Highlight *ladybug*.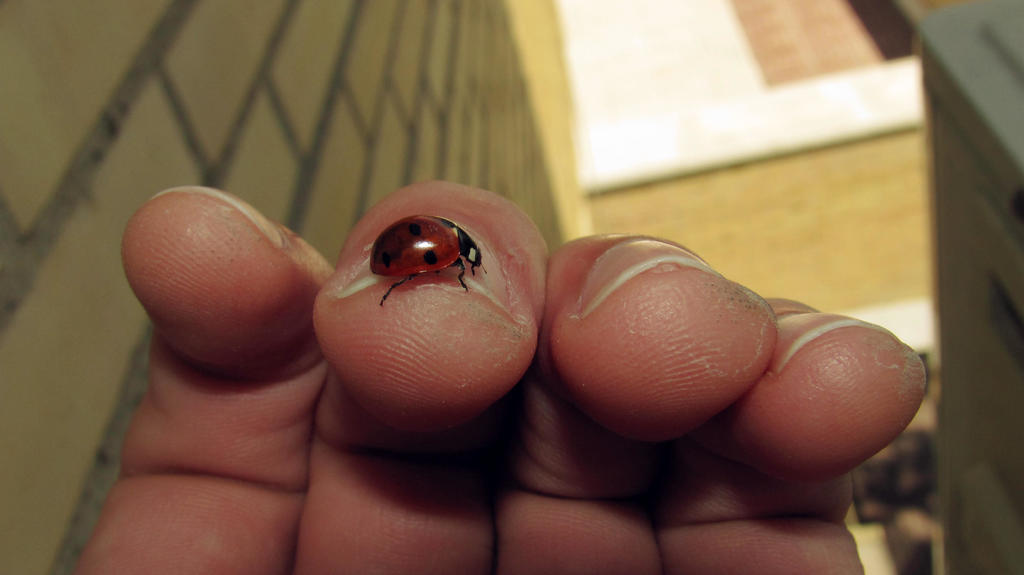
Highlighted region: <bbox>369, 213, 485, 308</bbox>.
